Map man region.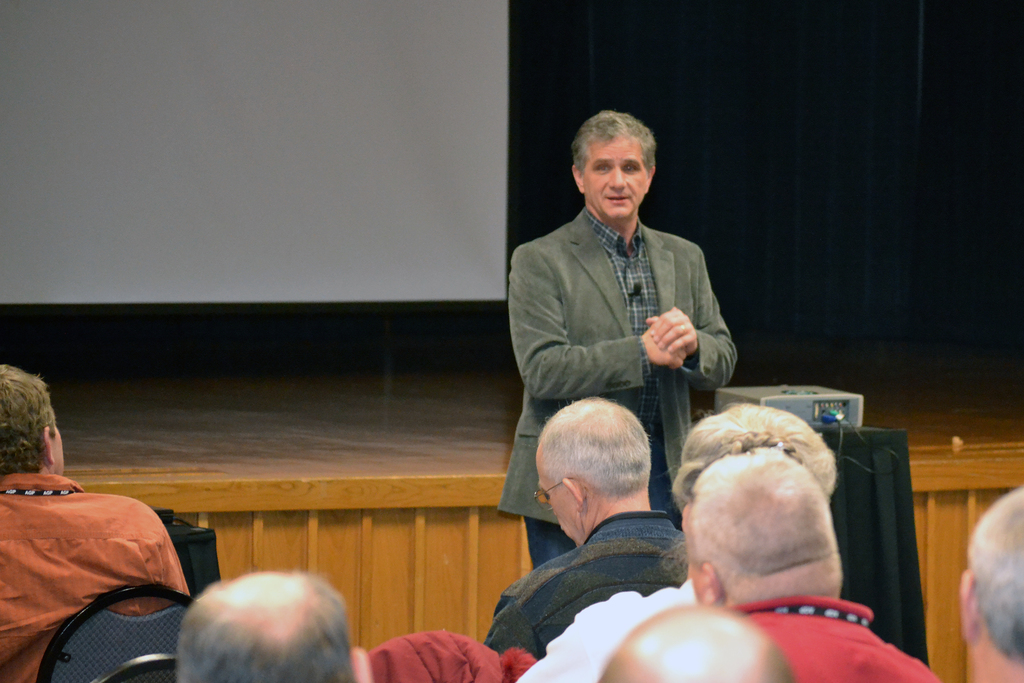
Mapped to region(681, 452, 945, 682).
